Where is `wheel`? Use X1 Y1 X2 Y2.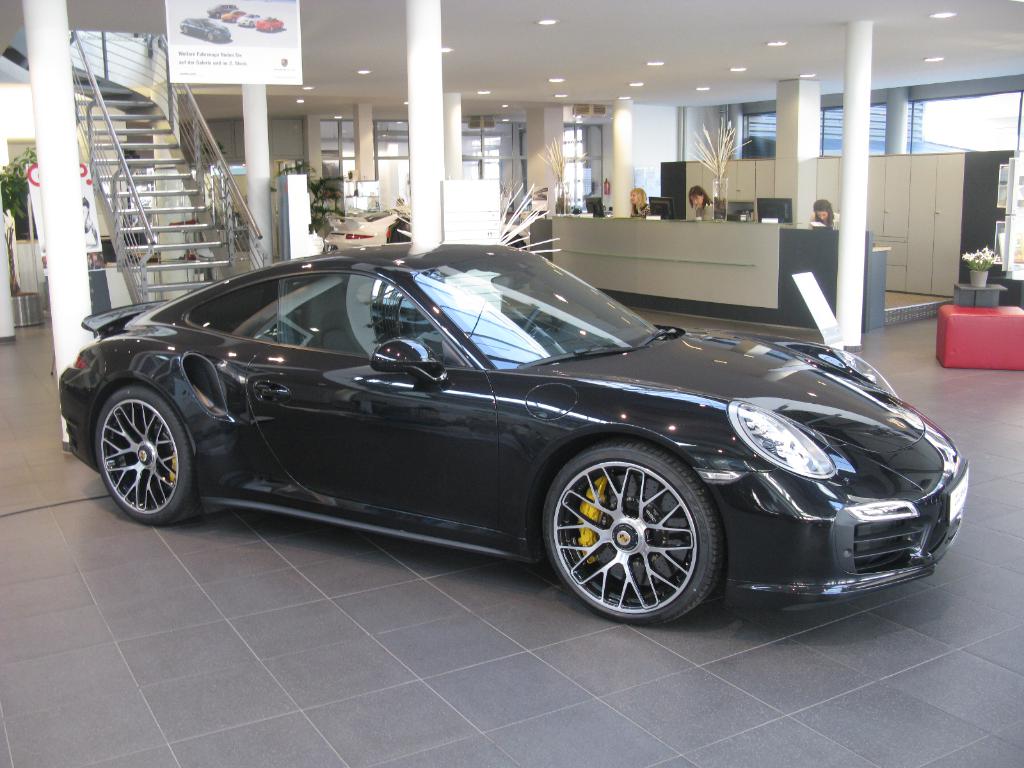
102 388 207 525.
